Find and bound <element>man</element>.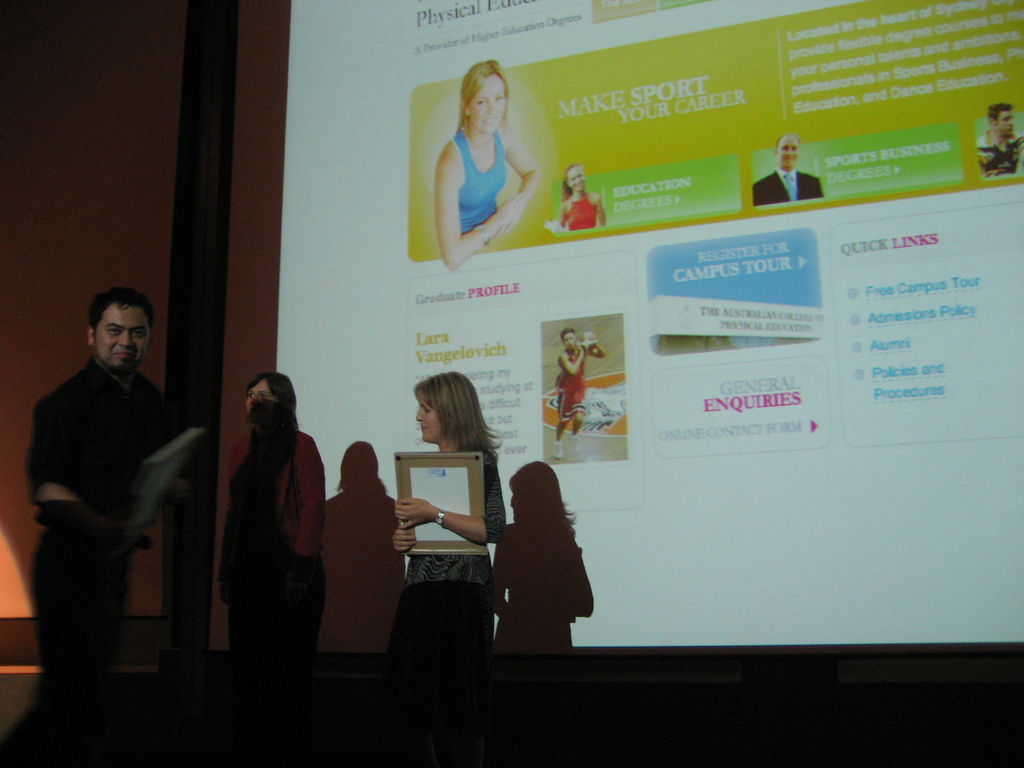
Bound: [left=551, top=328, right=607, bottom=460].
